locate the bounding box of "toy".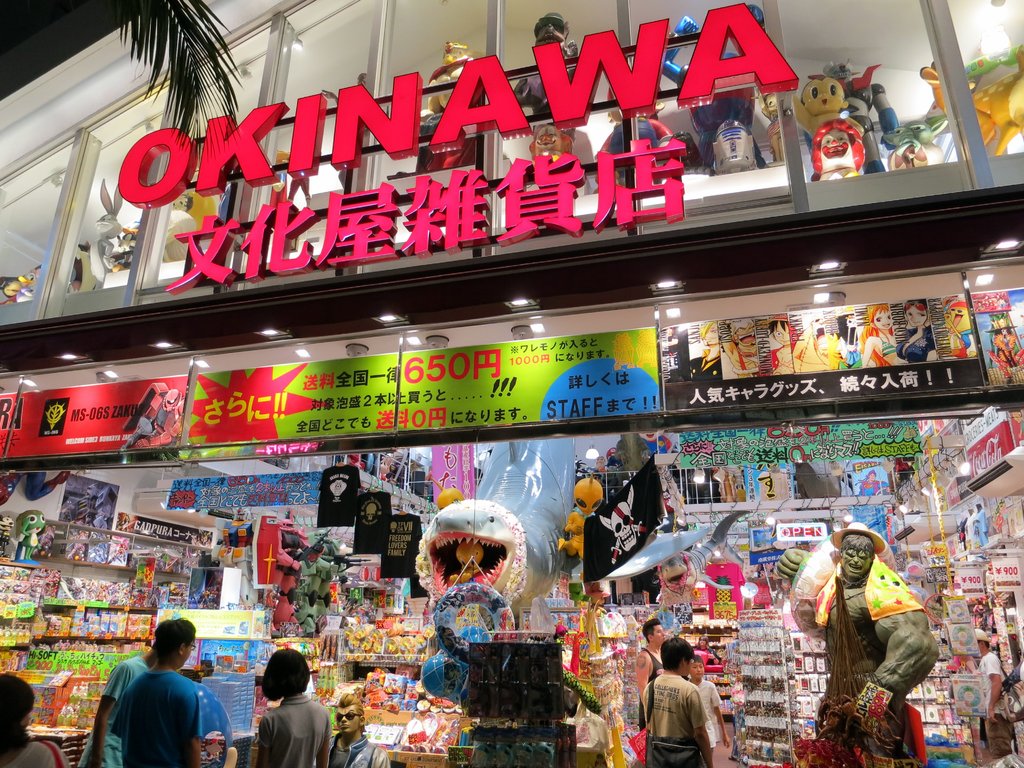
Bounding box: bbox=[774, 507, 956, 767].
